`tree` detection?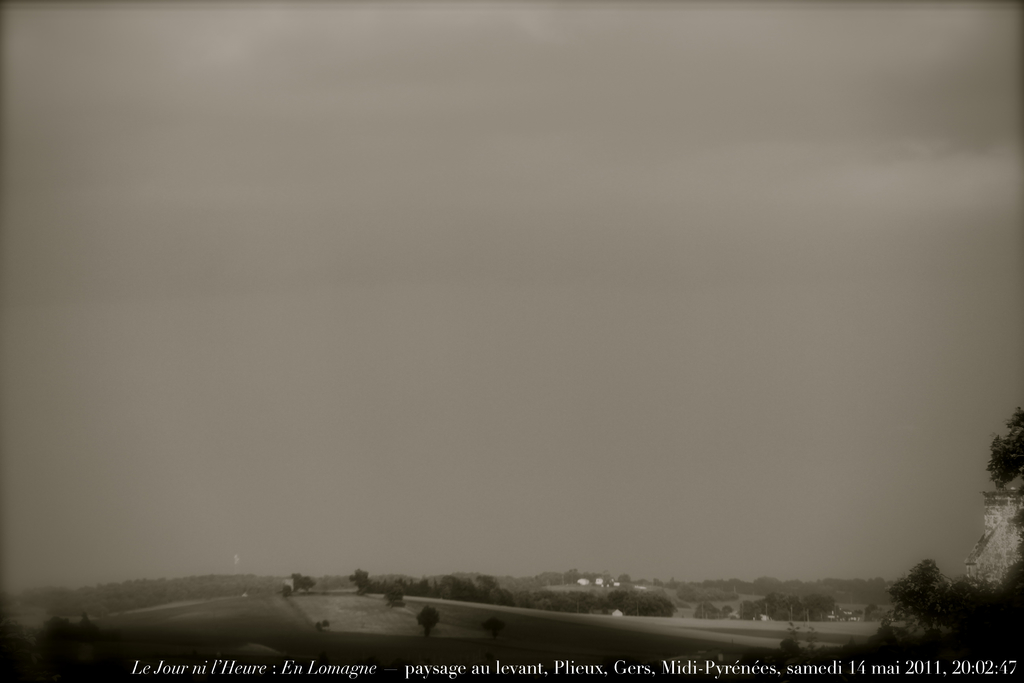
<box>890,555,987,657</box>
